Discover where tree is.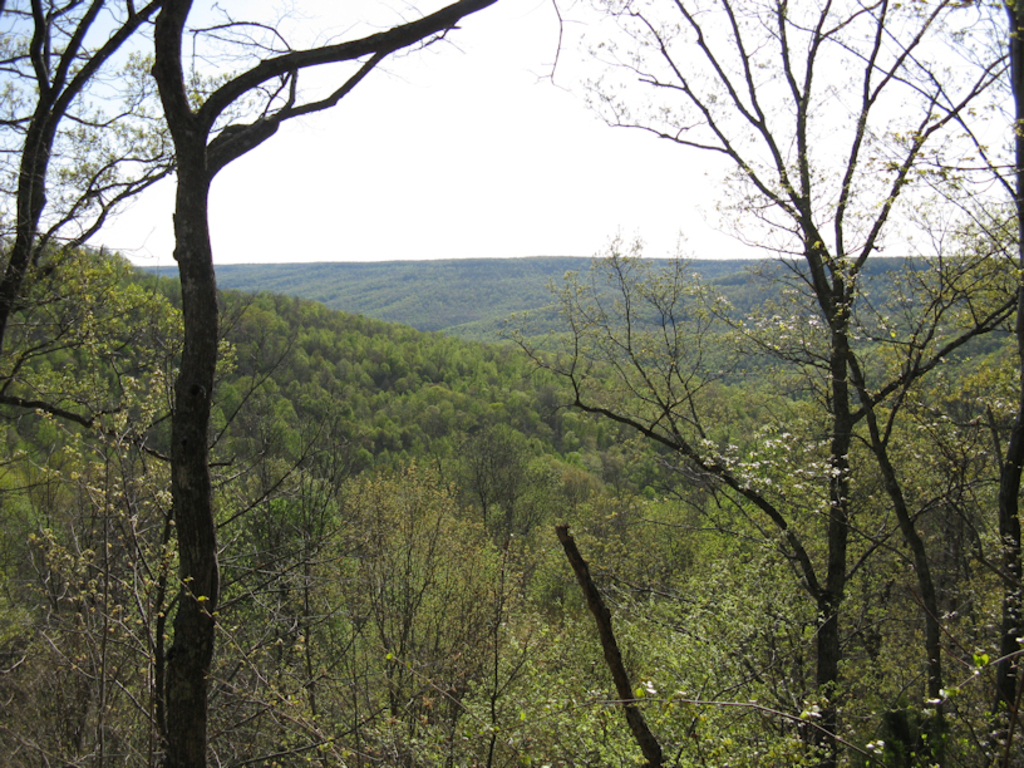
Discovered at 0,0,242,463.
